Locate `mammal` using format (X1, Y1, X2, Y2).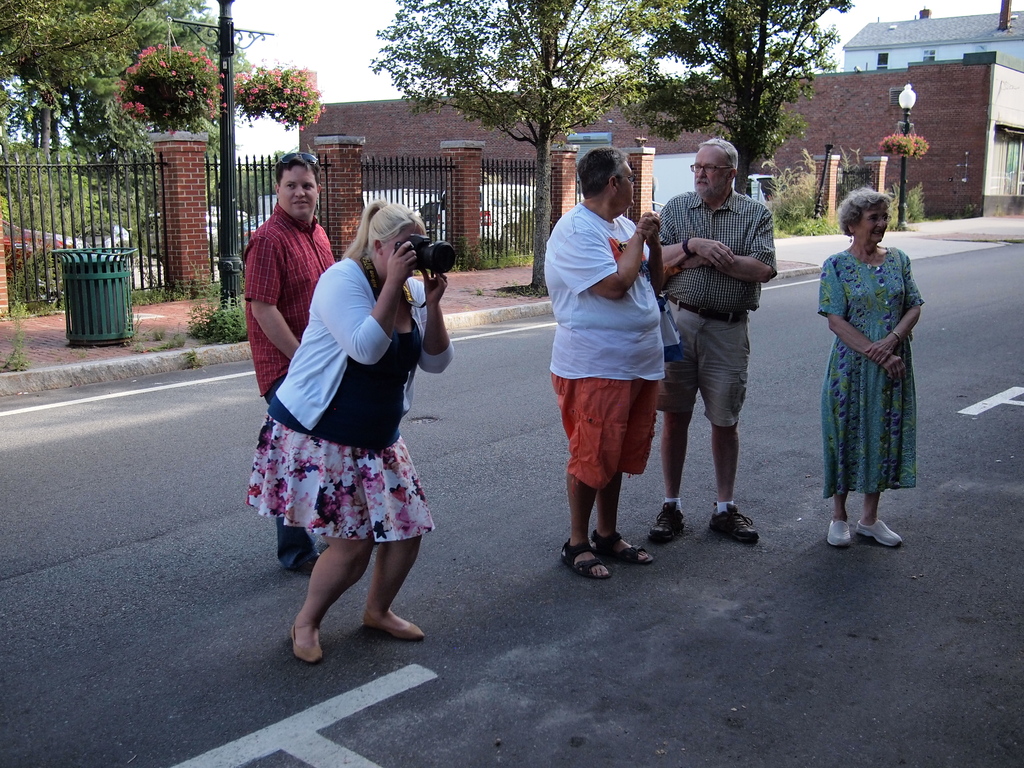
(239, 148, 335, 570).
